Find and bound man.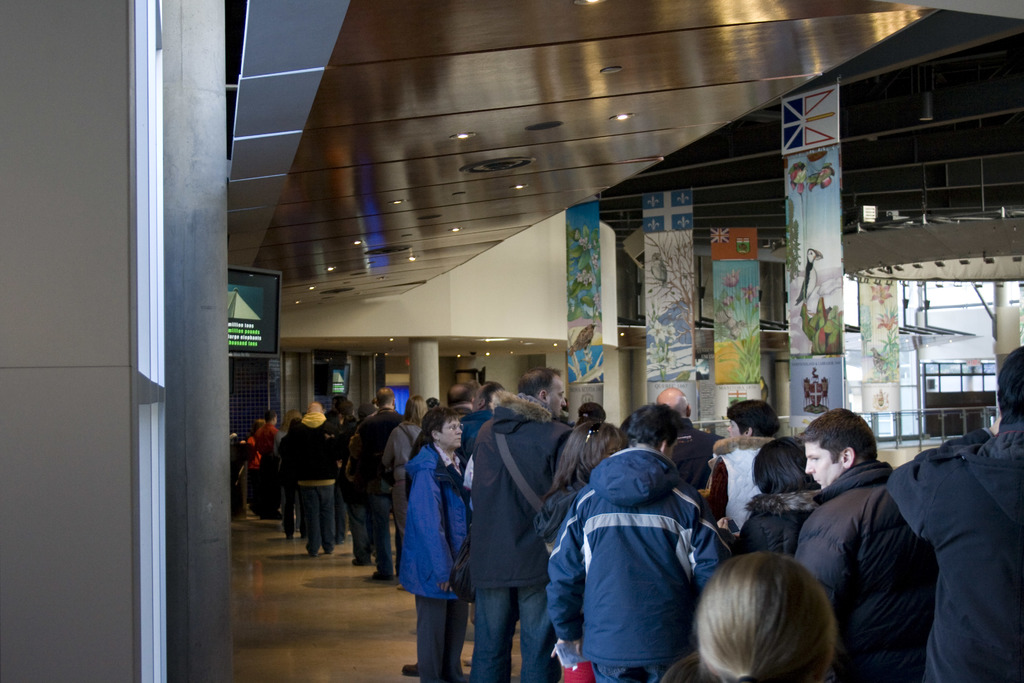
Bound: [252,411,282,513].
